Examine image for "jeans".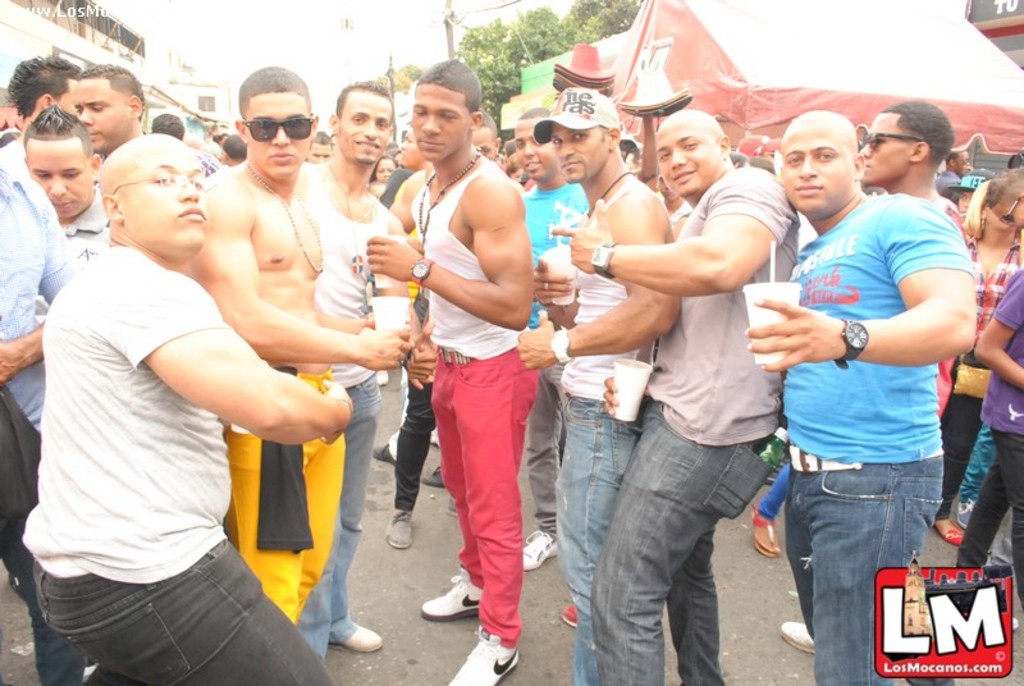
Examination result: [x1=559, y1=388, x2=649, y2=685].
